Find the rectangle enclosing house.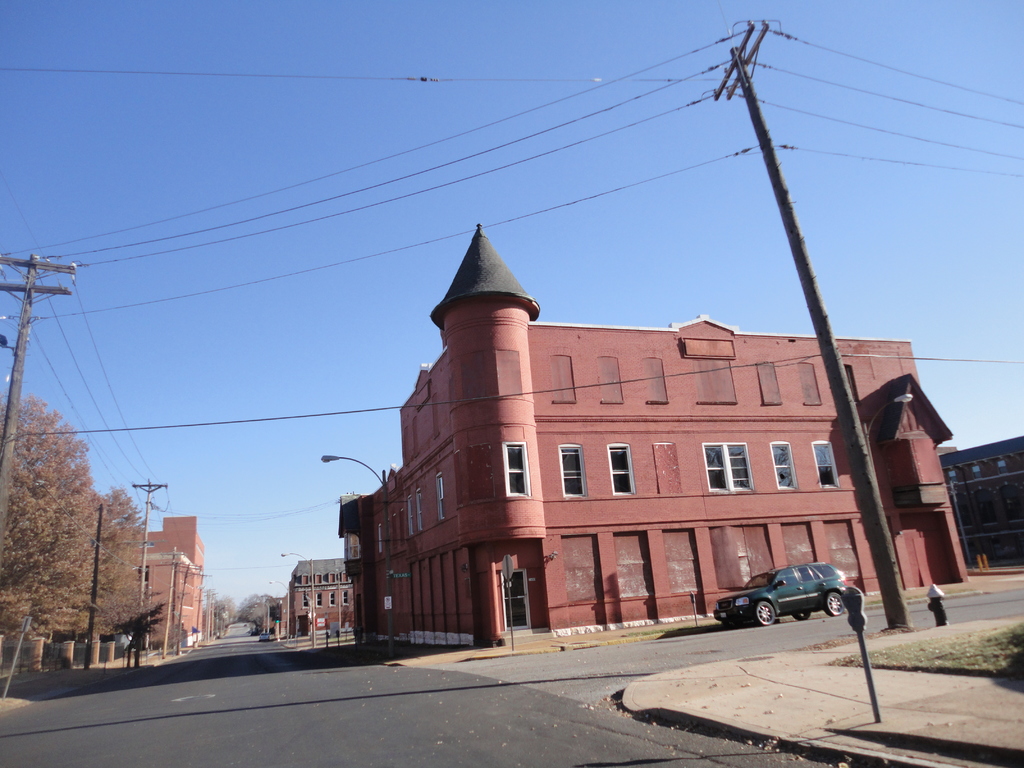
[x1=285, y1=556, x2=356, y2=636].
